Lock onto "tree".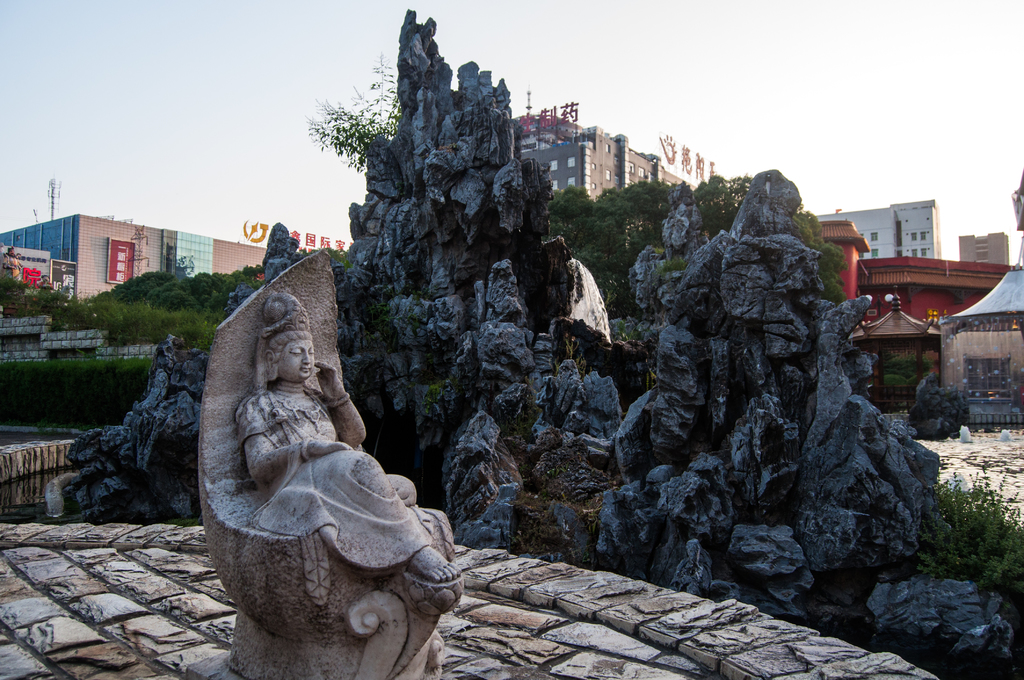
Locked: 538/174/673/315.
